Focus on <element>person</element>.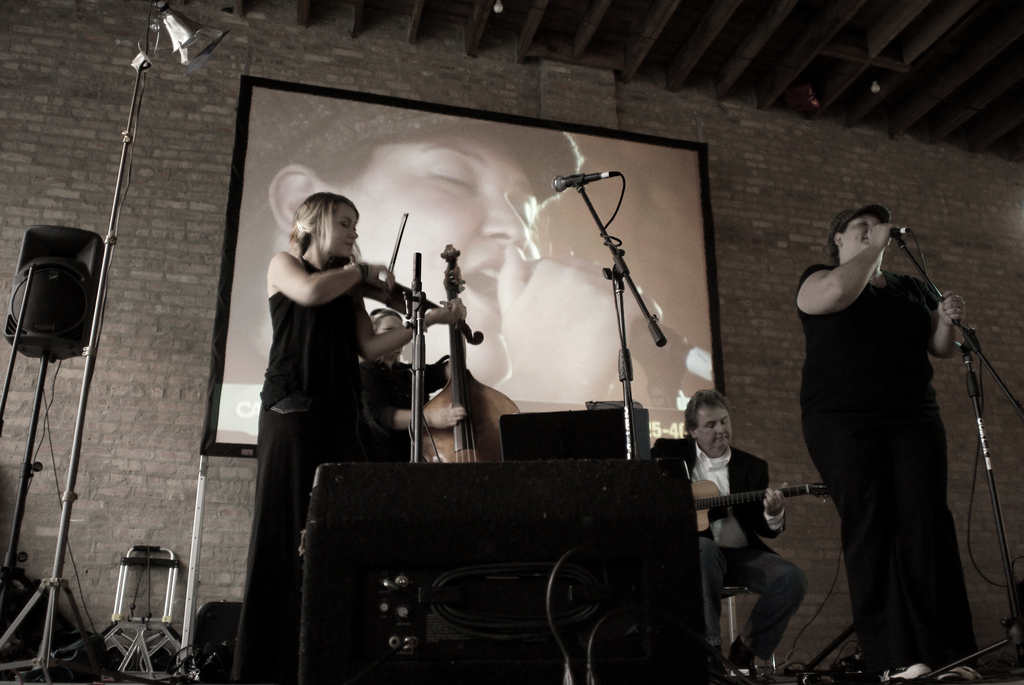
Focused at Rect(240, 116, 719, 446).
